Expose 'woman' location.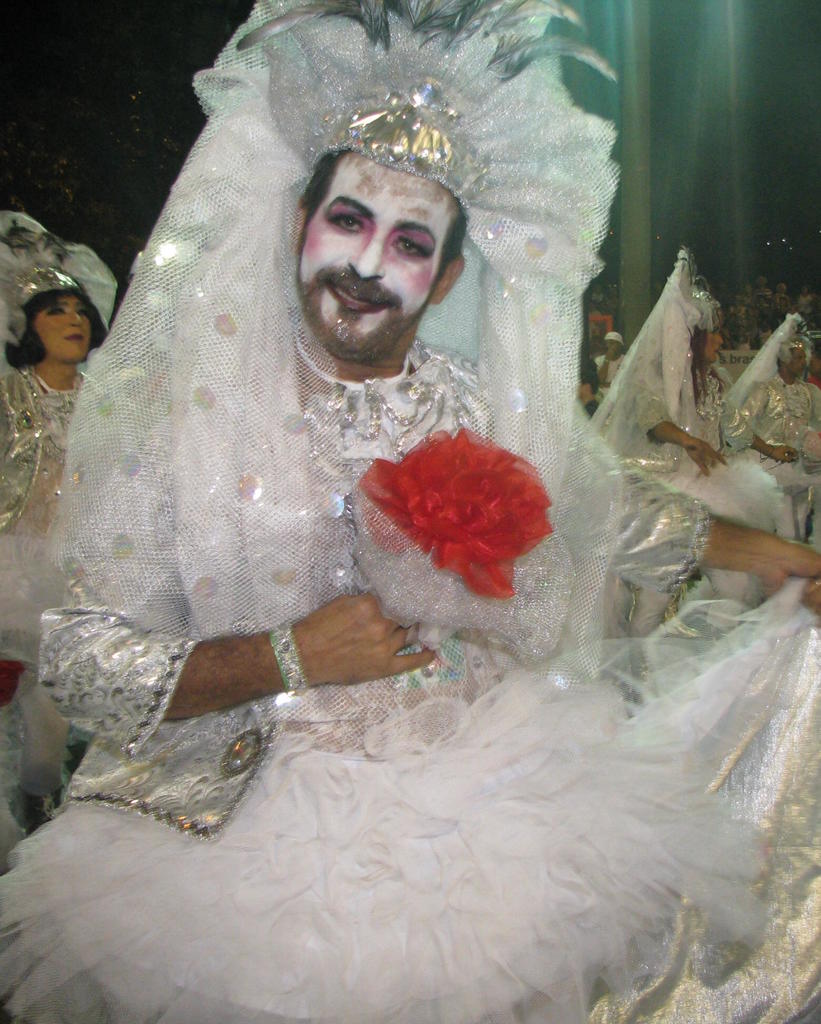
Exposed at l=0, t=210, r=116, b=705.
